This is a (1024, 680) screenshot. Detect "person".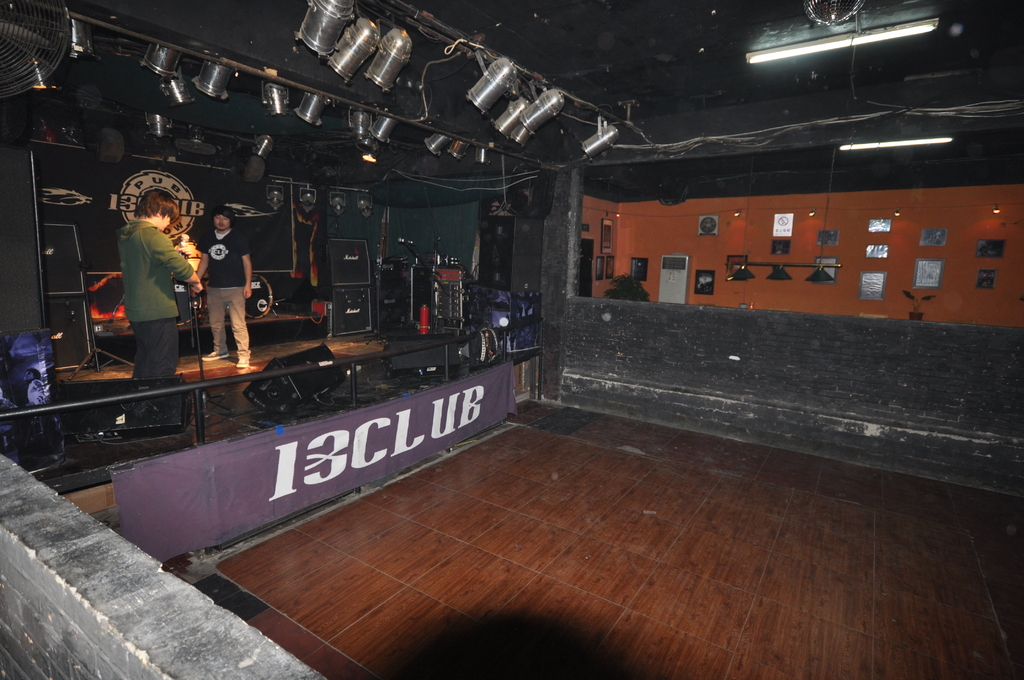
<bbox>198, 206, 252, 368</bbox>.
